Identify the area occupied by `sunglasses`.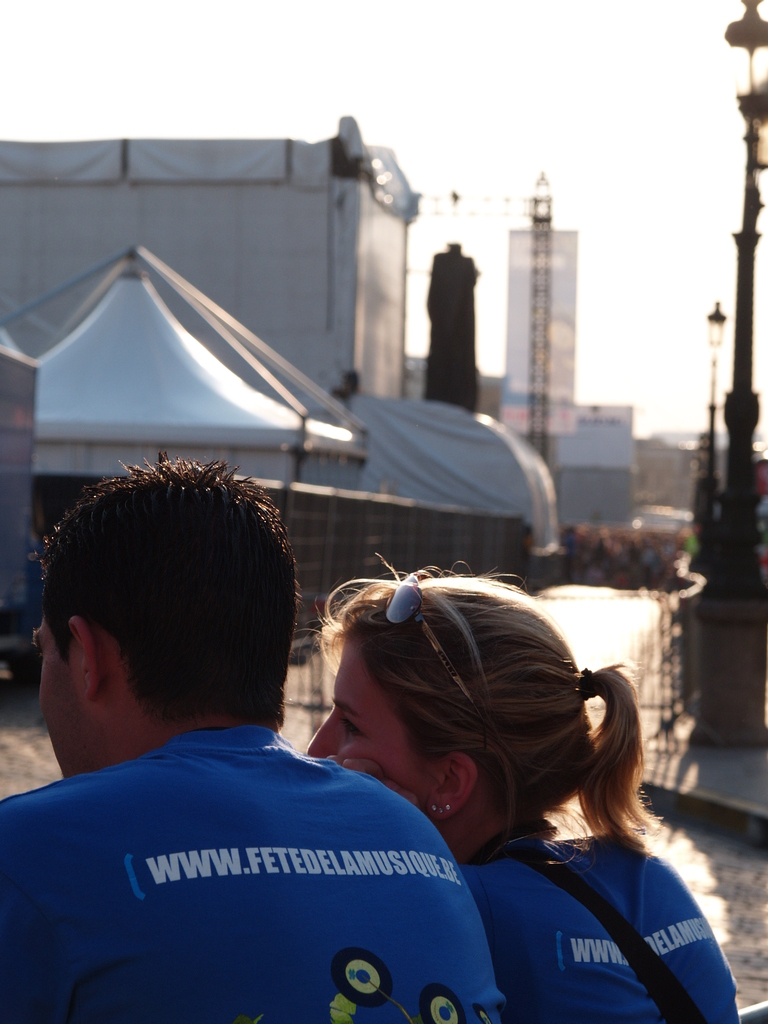
Area: 387:573:484:732.
